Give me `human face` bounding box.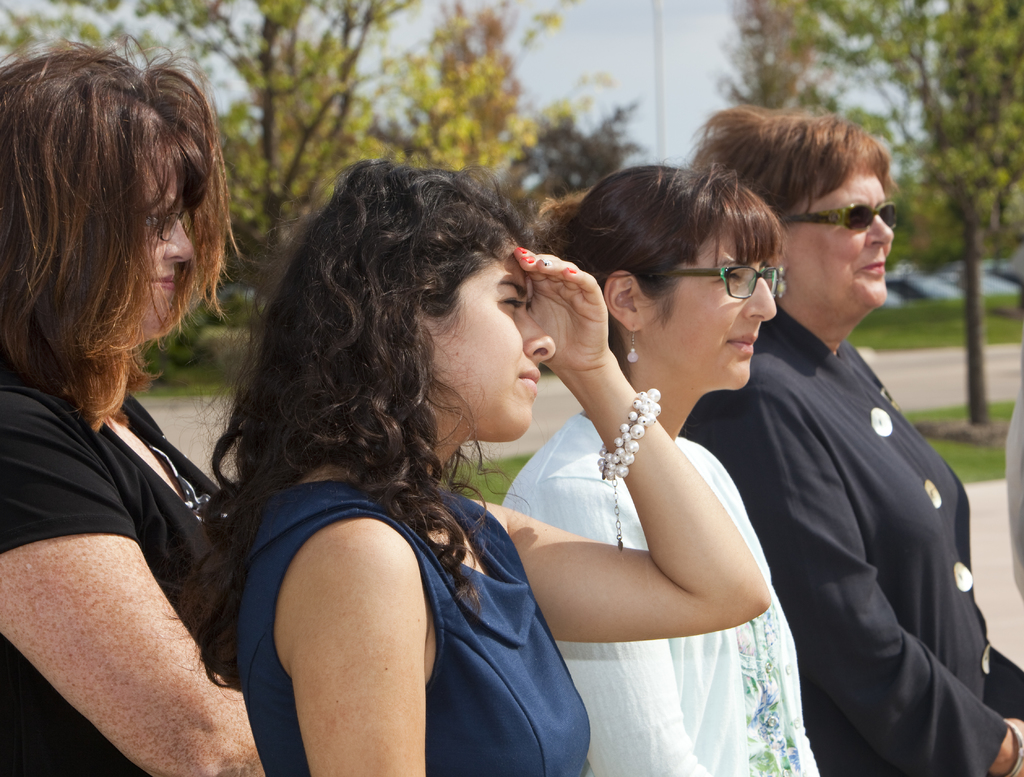
box(788, 169, 892, 314).
